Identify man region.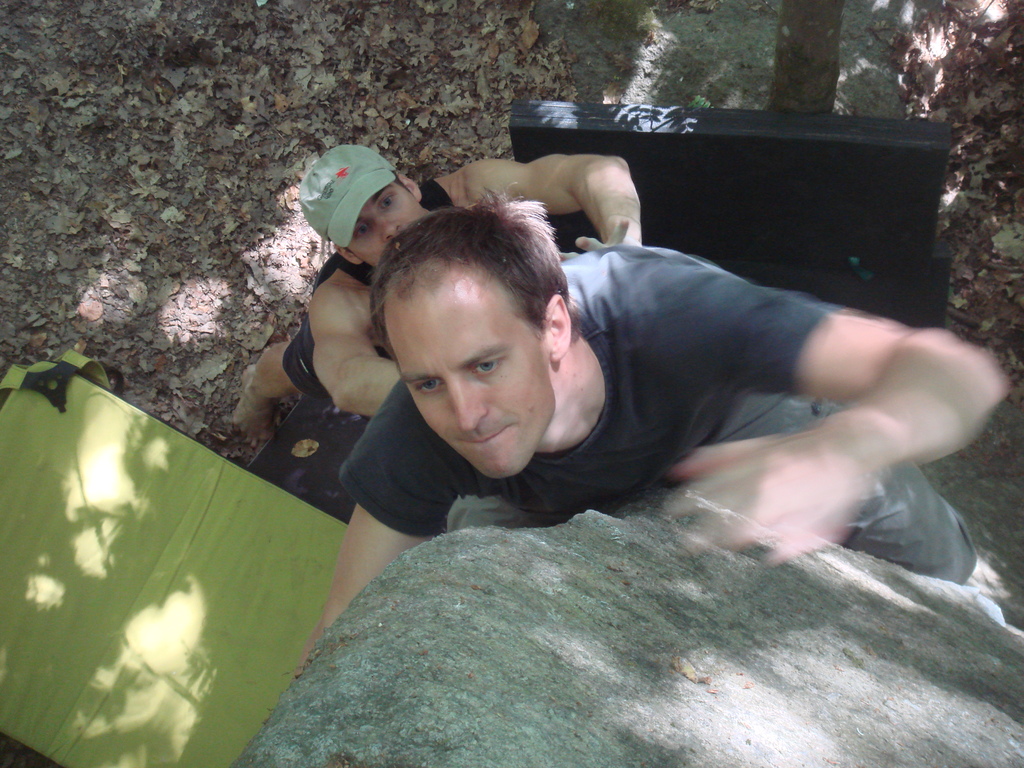
Region: bbox(218, 140, 670, 470).
